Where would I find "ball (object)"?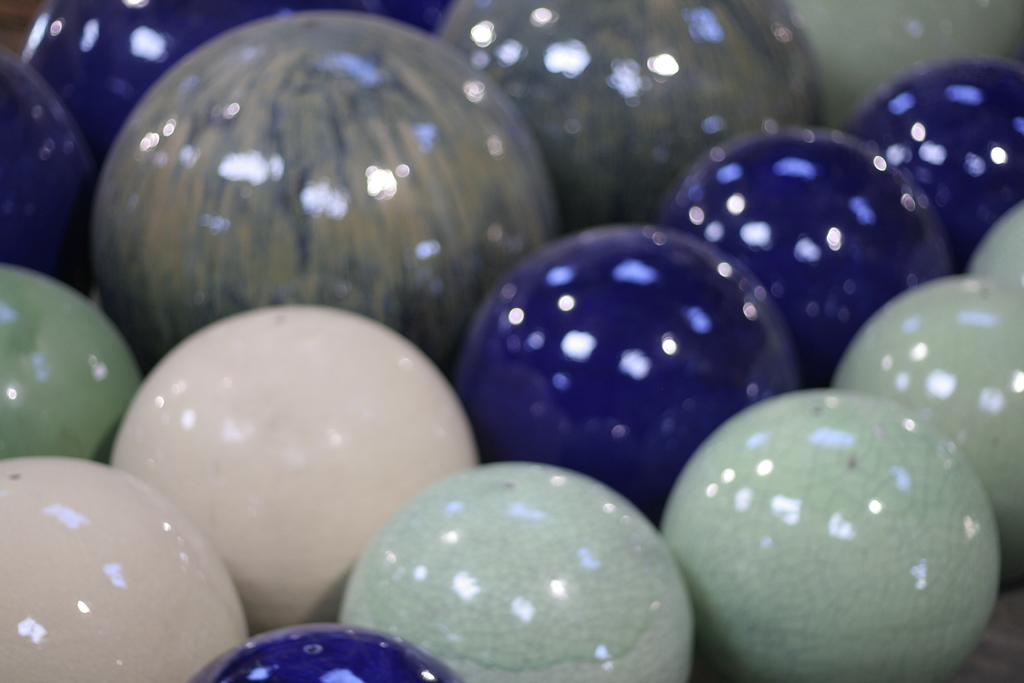
At bbox=[0, 54, 86, 258].
